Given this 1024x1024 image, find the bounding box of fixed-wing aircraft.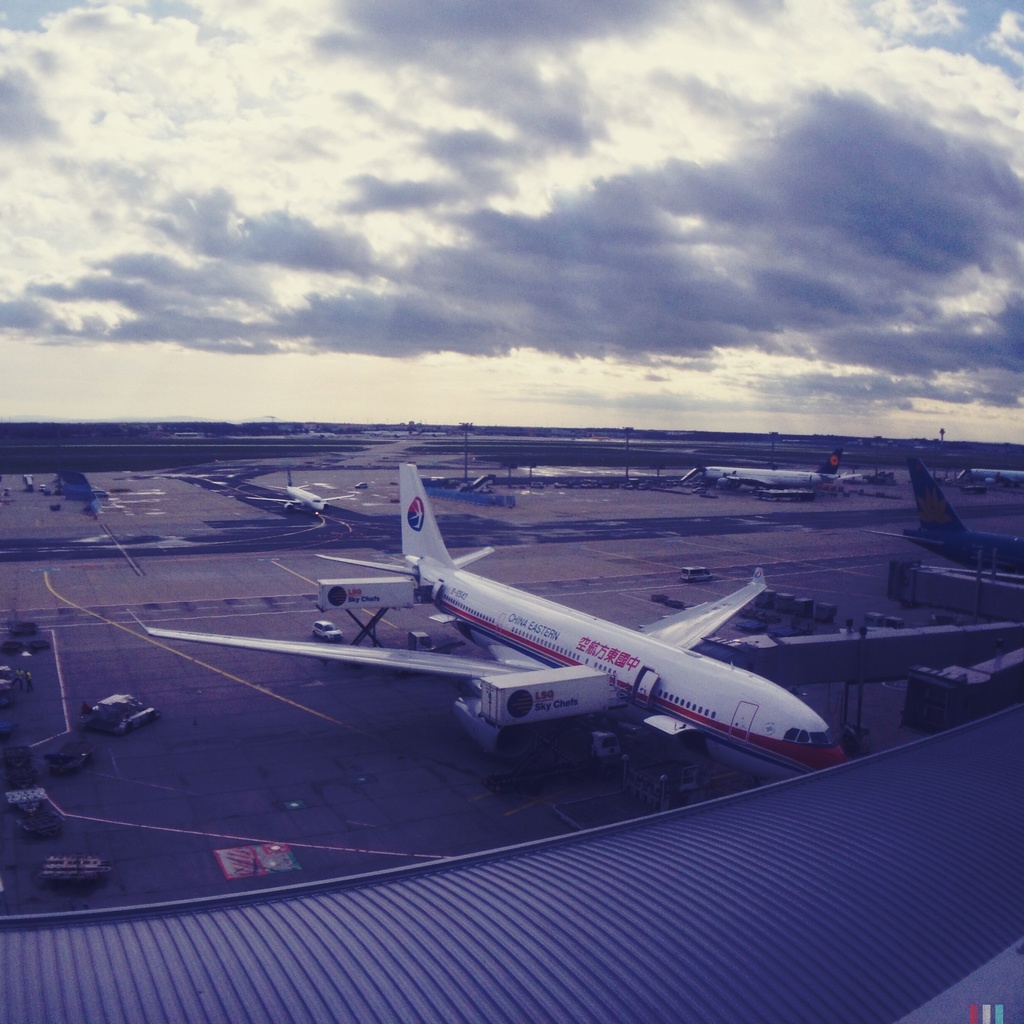
<box>146,457,851,774</box>.
